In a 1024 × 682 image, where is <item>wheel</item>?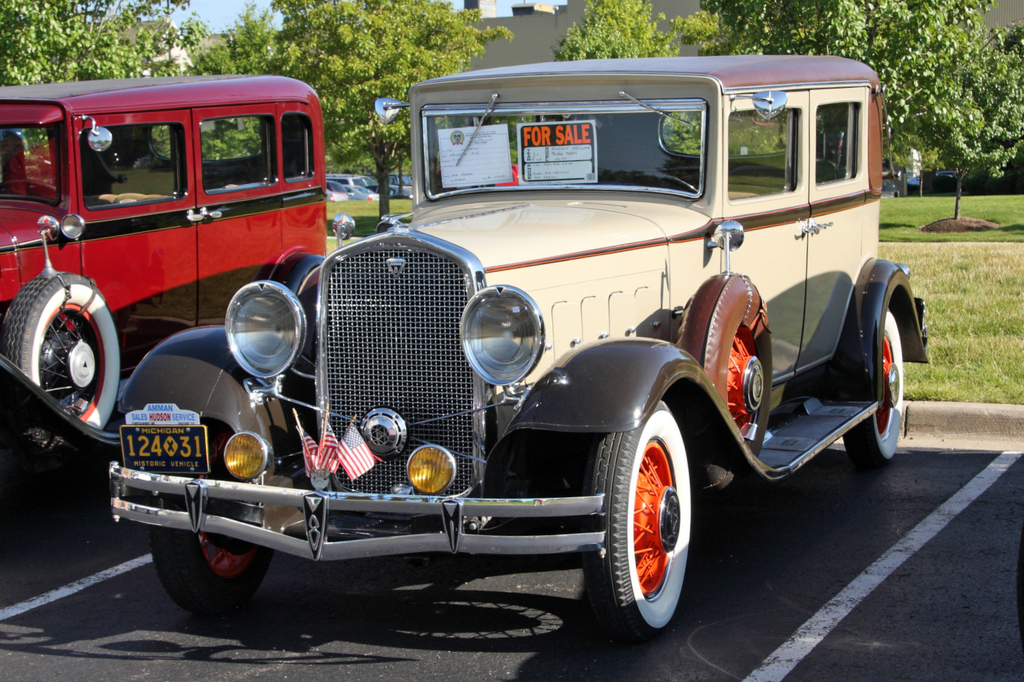
Rect(144, 540, 285, 607).
